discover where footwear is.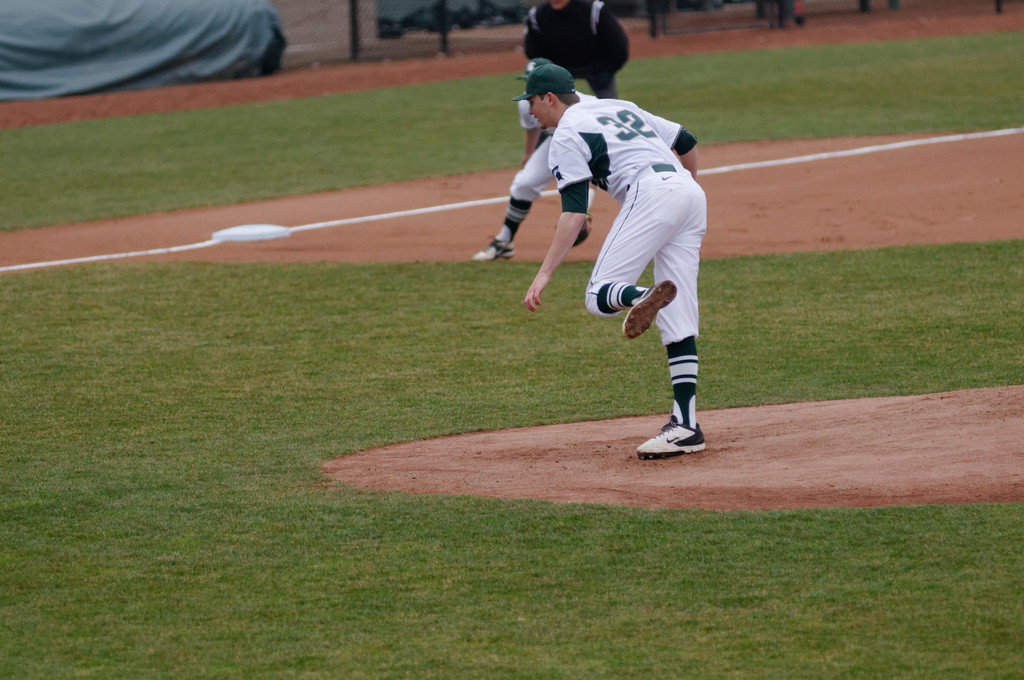
Discovered at x1=650 y1=395 x2=719 y2=464.
